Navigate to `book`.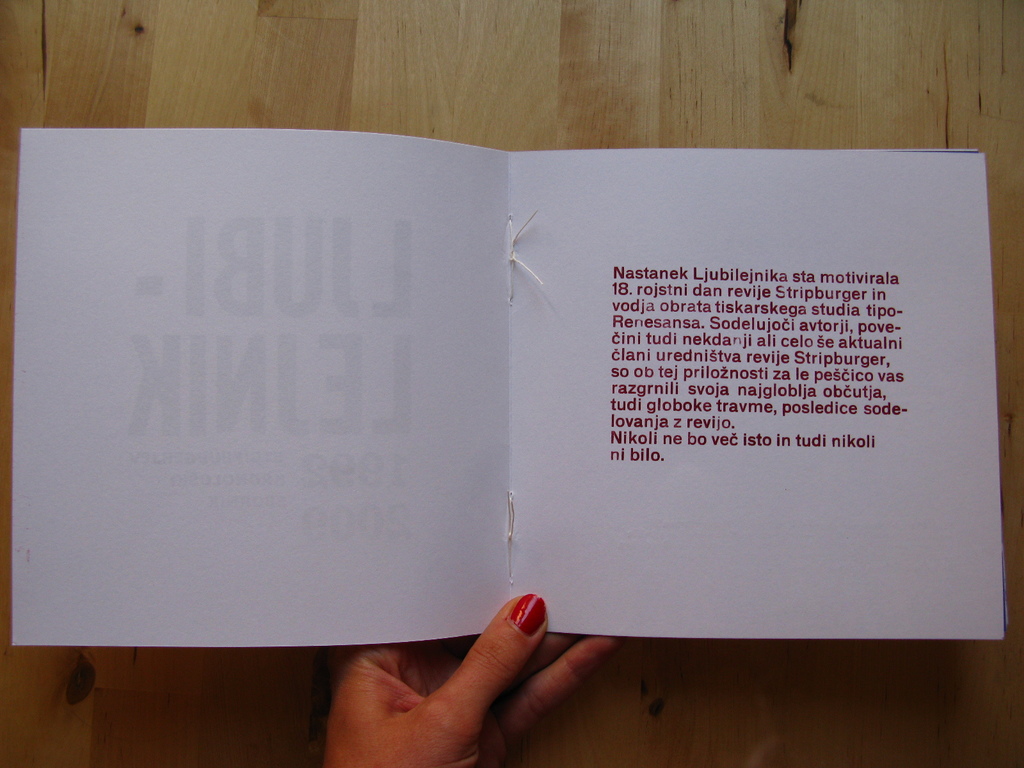
Navigation target: detection(12, 147, 1001, 639).
